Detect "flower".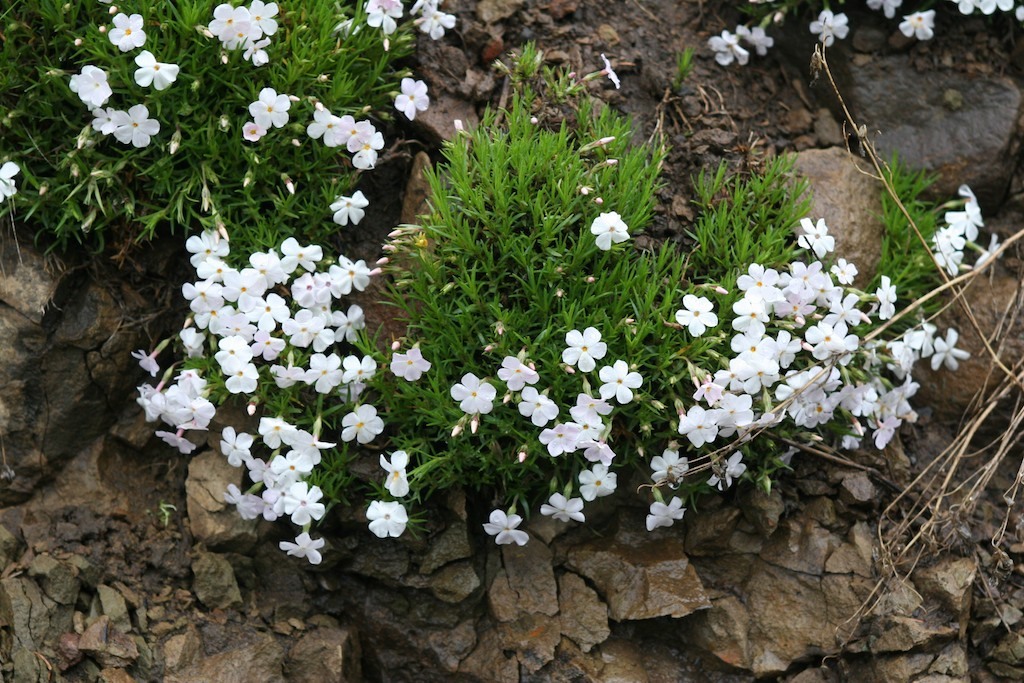
Detected at (left=957, top=186, right=978, bottom=207).
